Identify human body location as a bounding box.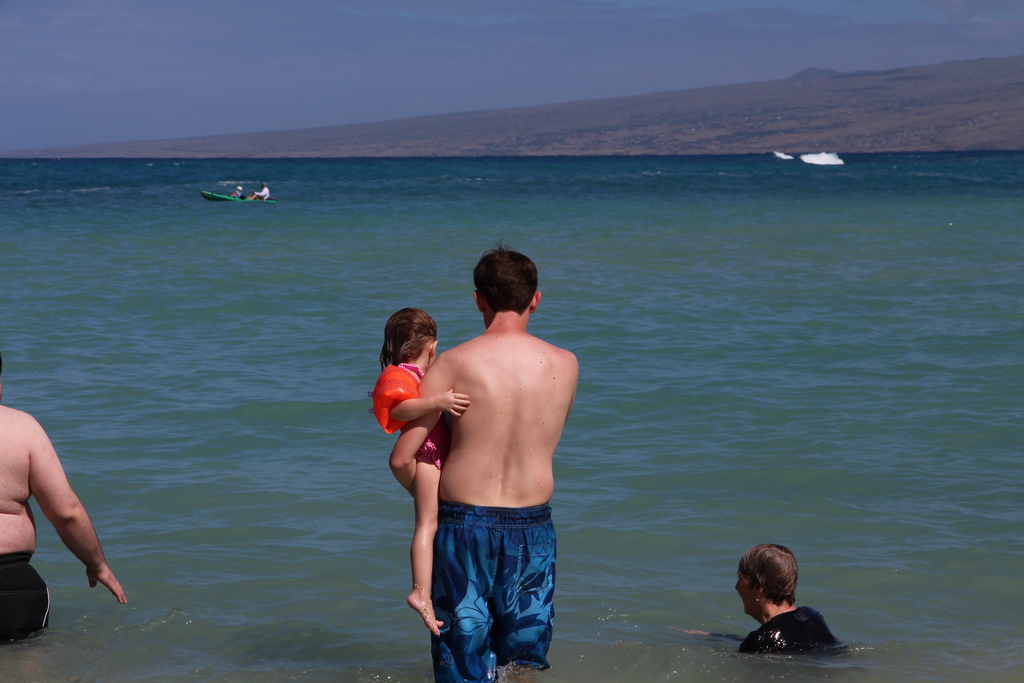
x1=728, y1=531, x2=862, y2=662.
